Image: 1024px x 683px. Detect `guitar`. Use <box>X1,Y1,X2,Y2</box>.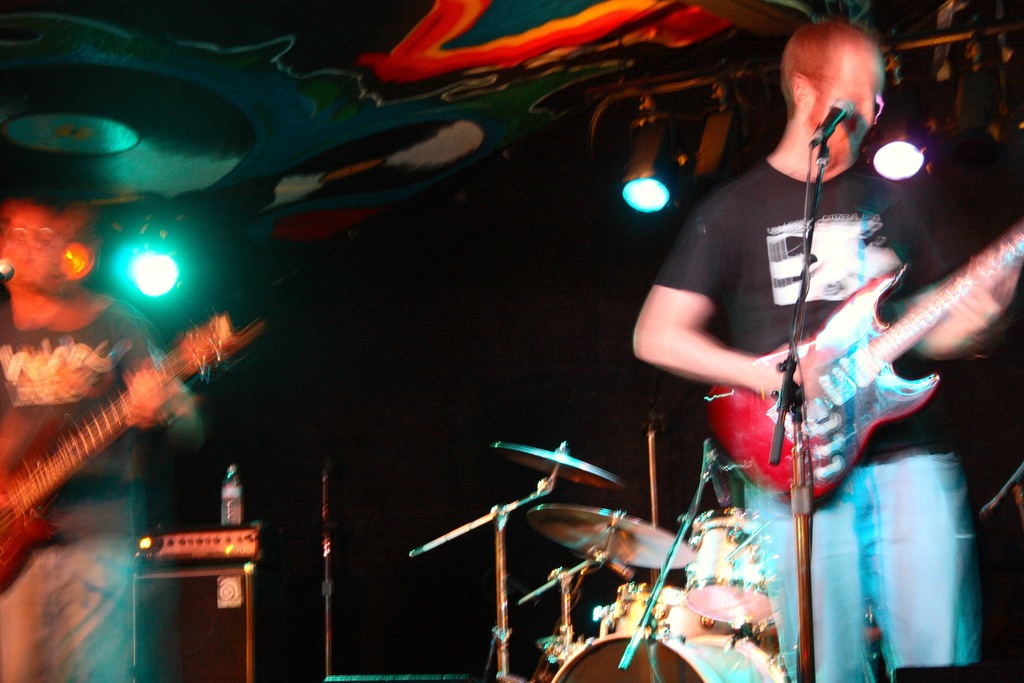
<box>0,311,261,599</box>.
